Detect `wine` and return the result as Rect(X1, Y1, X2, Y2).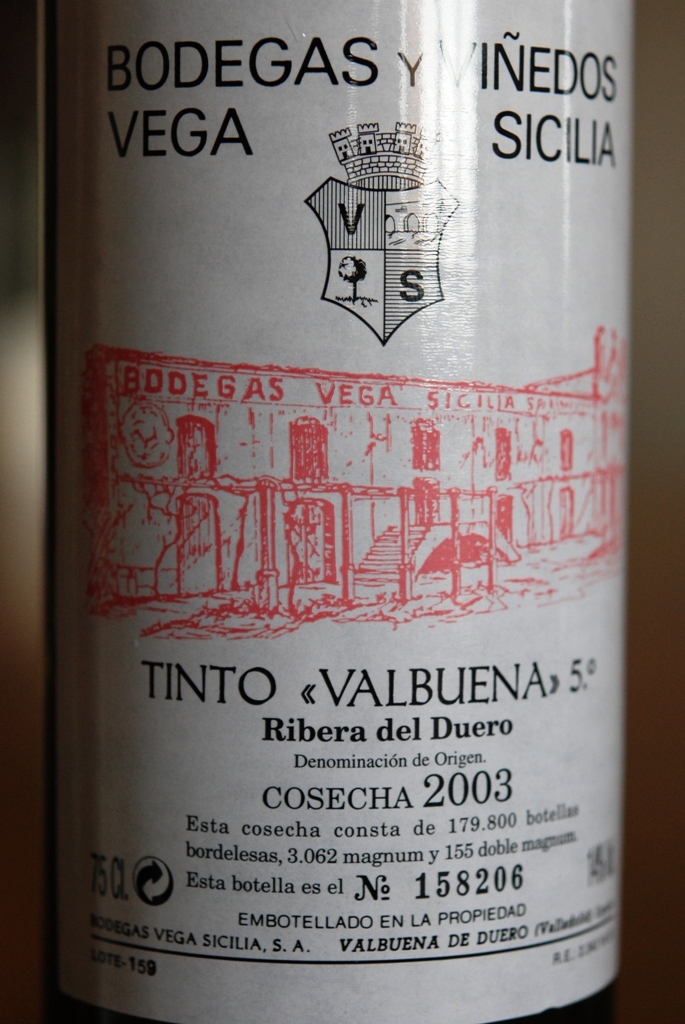
Rect(33, 0, 634, 1023).
